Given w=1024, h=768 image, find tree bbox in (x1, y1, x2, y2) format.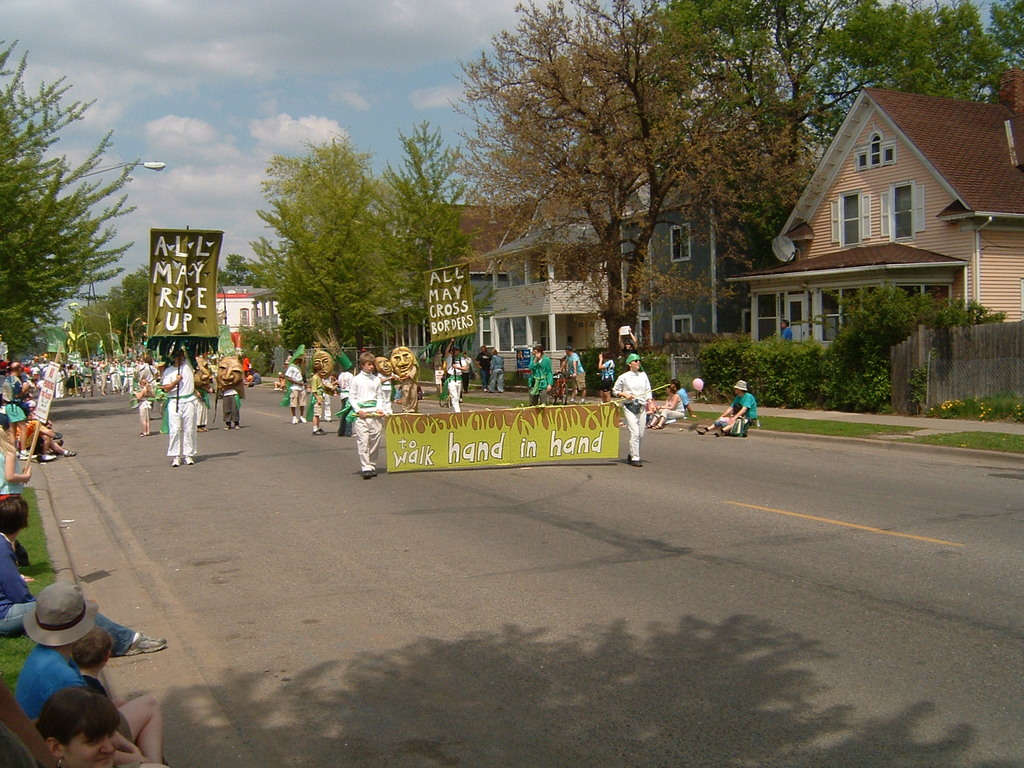
(239, 124, 430, 356).
